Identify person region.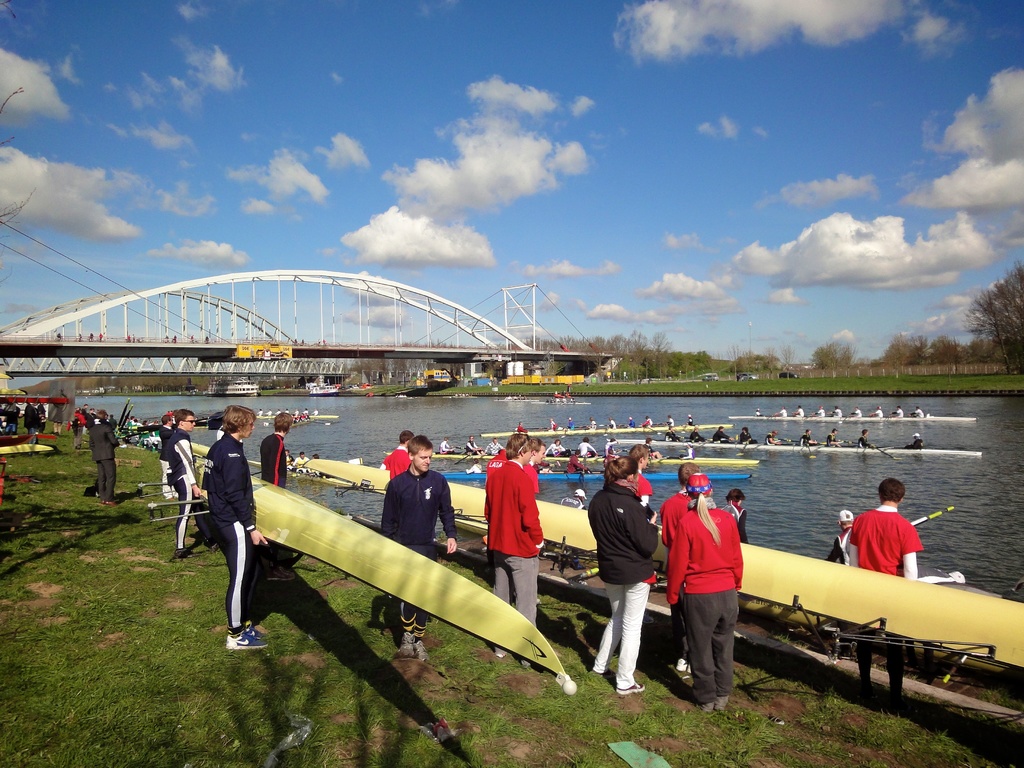
Region: left=826, top=427, right=841, bottom=447.
